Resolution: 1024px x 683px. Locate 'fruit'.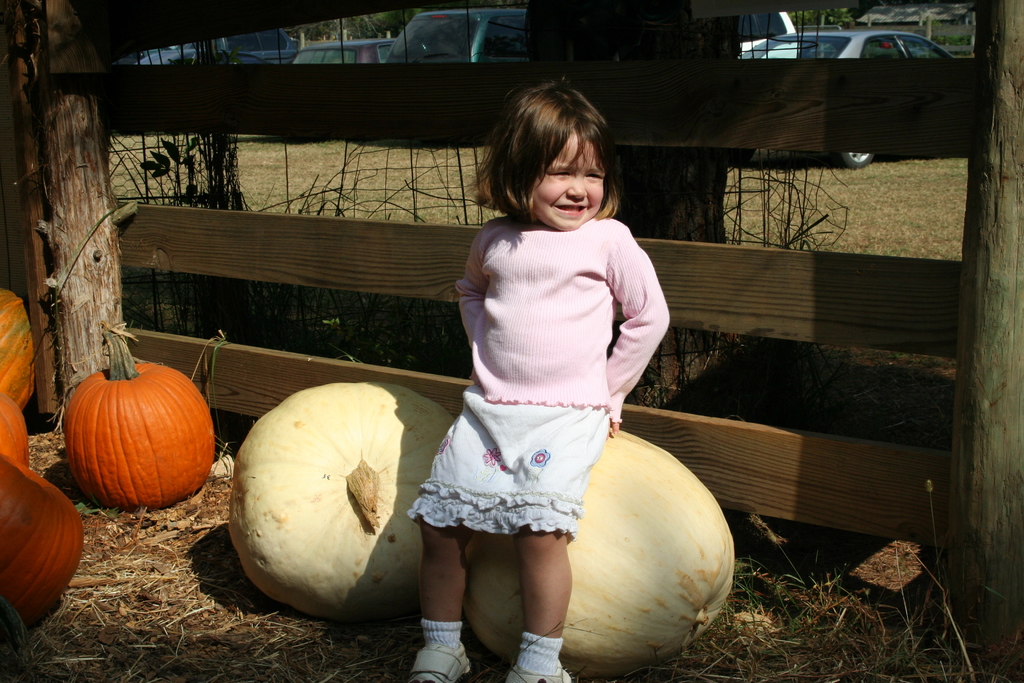
(460, 422, 735, 657).
